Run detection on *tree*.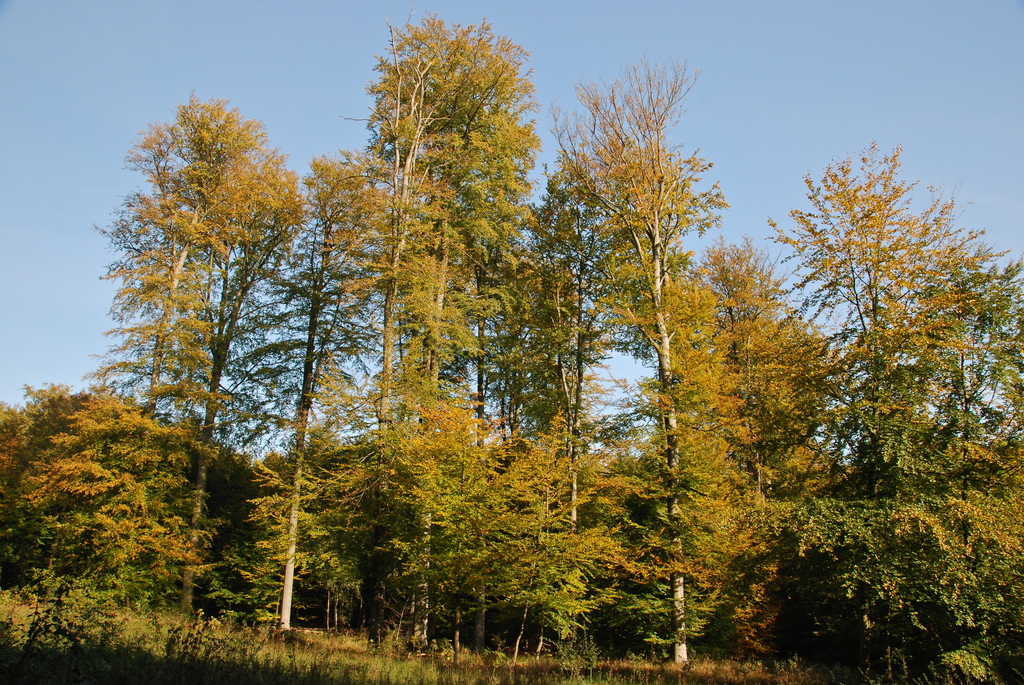
Result: pyautogui.locateOnScreen(335, 6, 547, 665).
